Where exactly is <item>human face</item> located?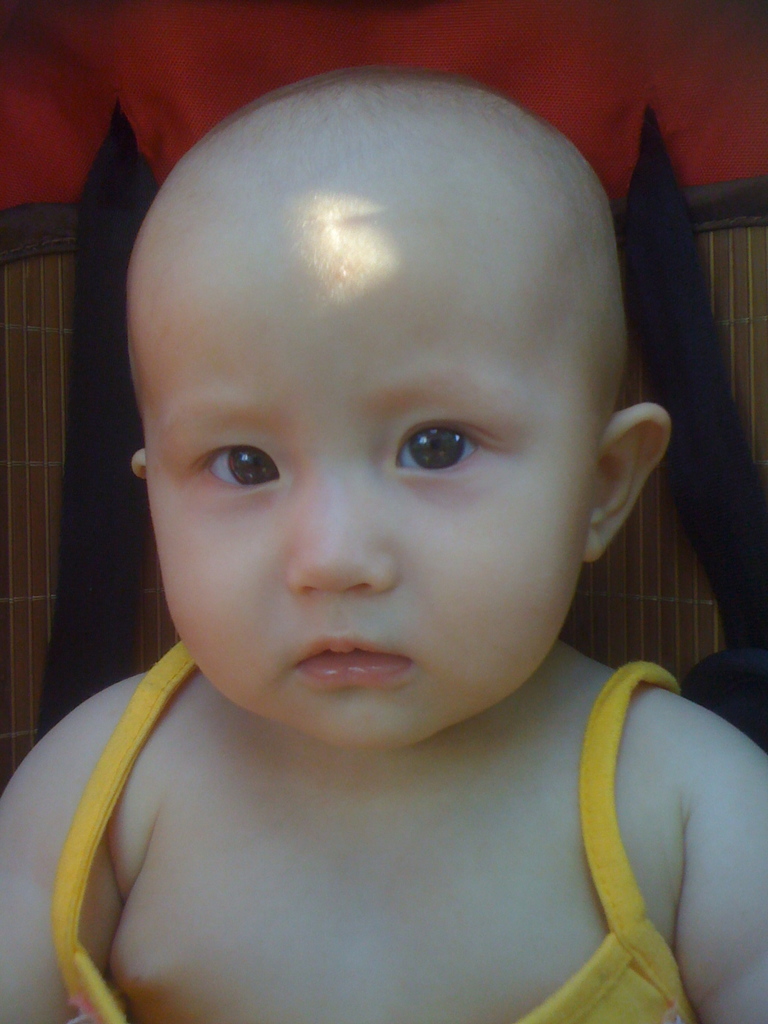
Its bounding box is 149:189:602:760.
